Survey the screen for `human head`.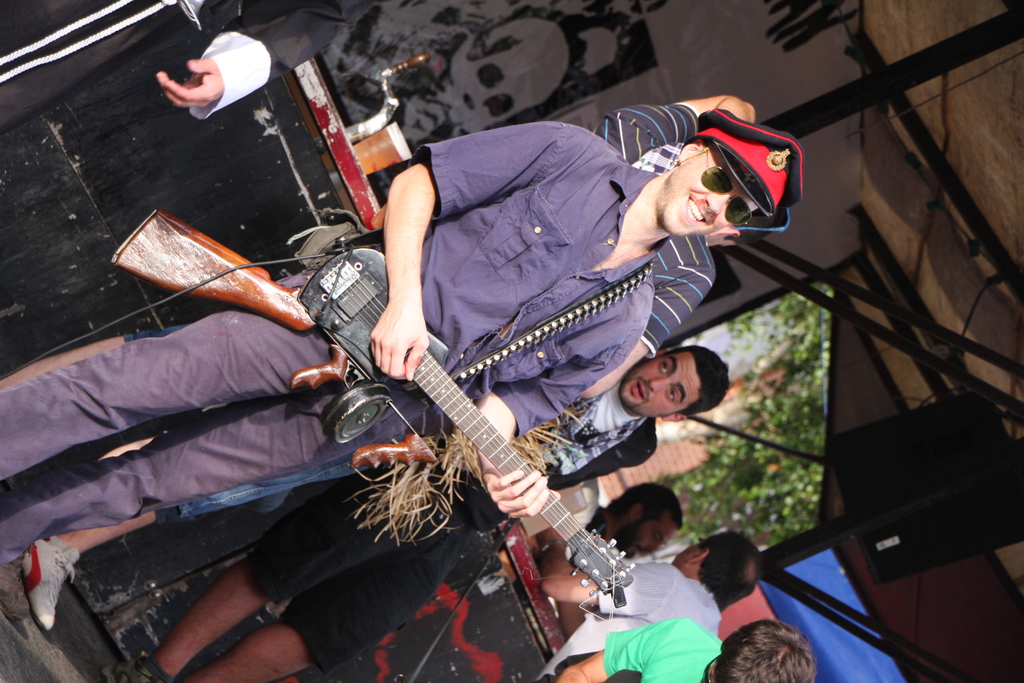
Survey found: [x1=616, y1=339, x2=735, y2=430].
